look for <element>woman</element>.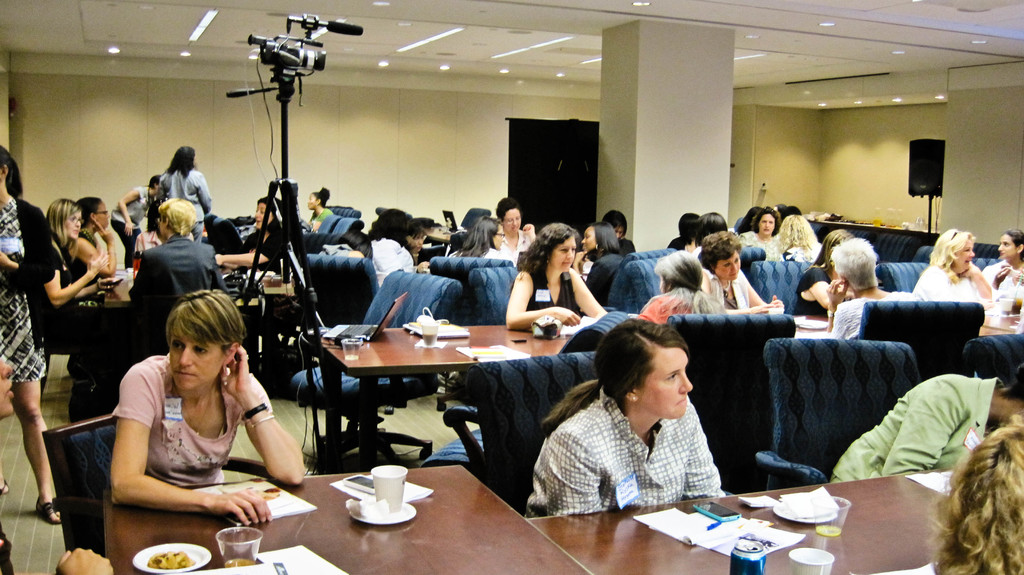
Found: bbox(30, 193, 110, 352).
